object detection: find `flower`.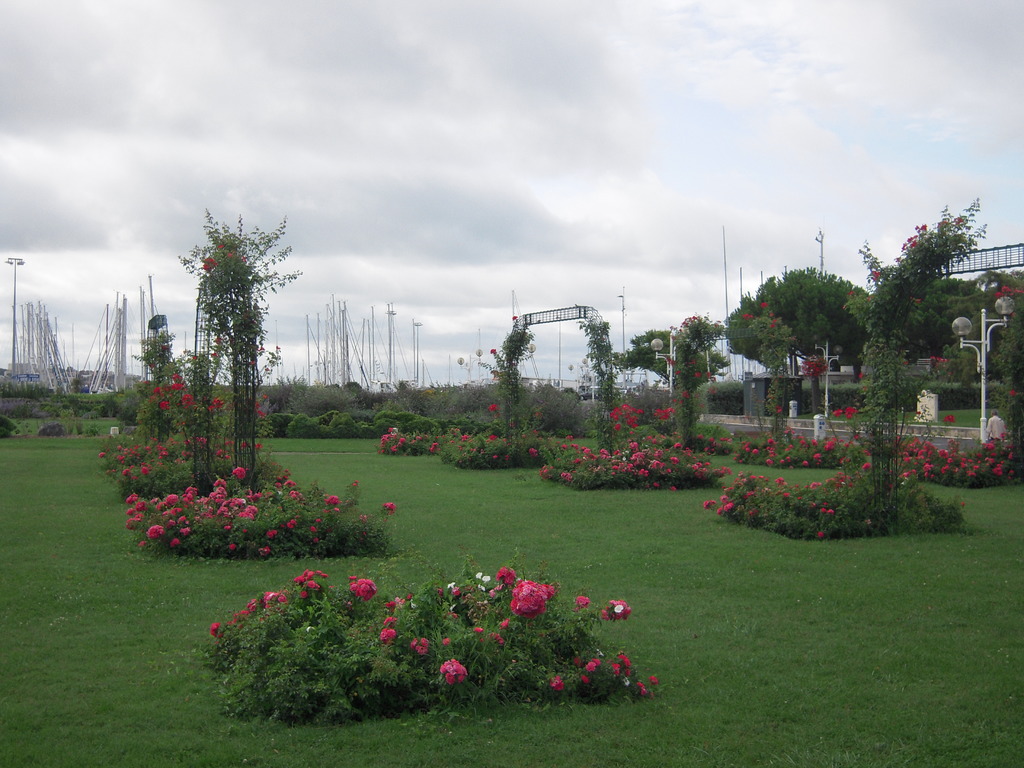
x1=555 y1=678 x2=564 y2=692.
